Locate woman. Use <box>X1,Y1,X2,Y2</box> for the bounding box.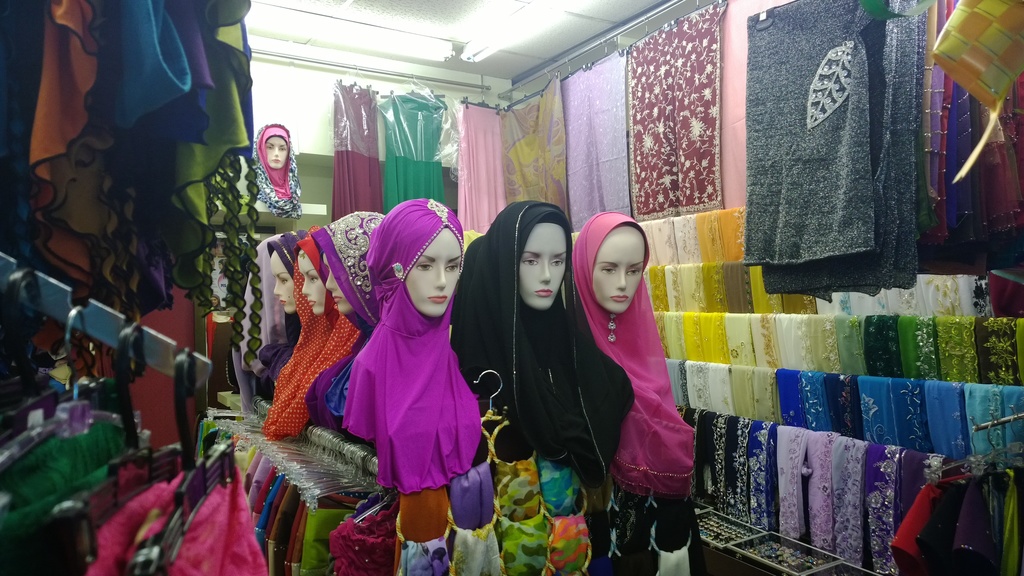
<box>351,195,462,492</box>.
